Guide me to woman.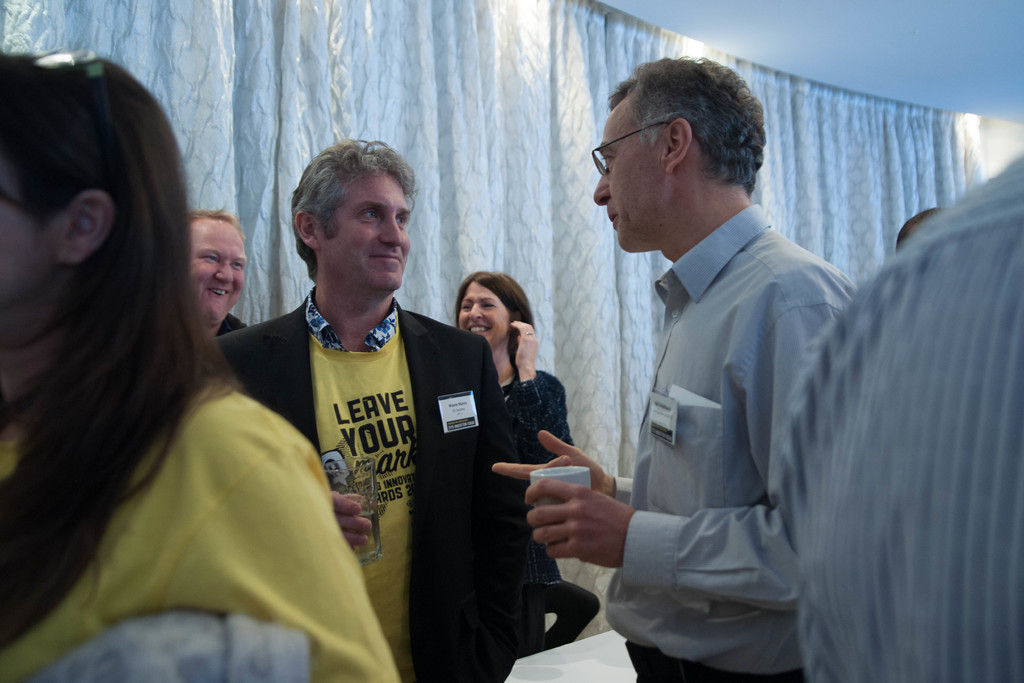
Guidance: [0, 42, 400, 682].
